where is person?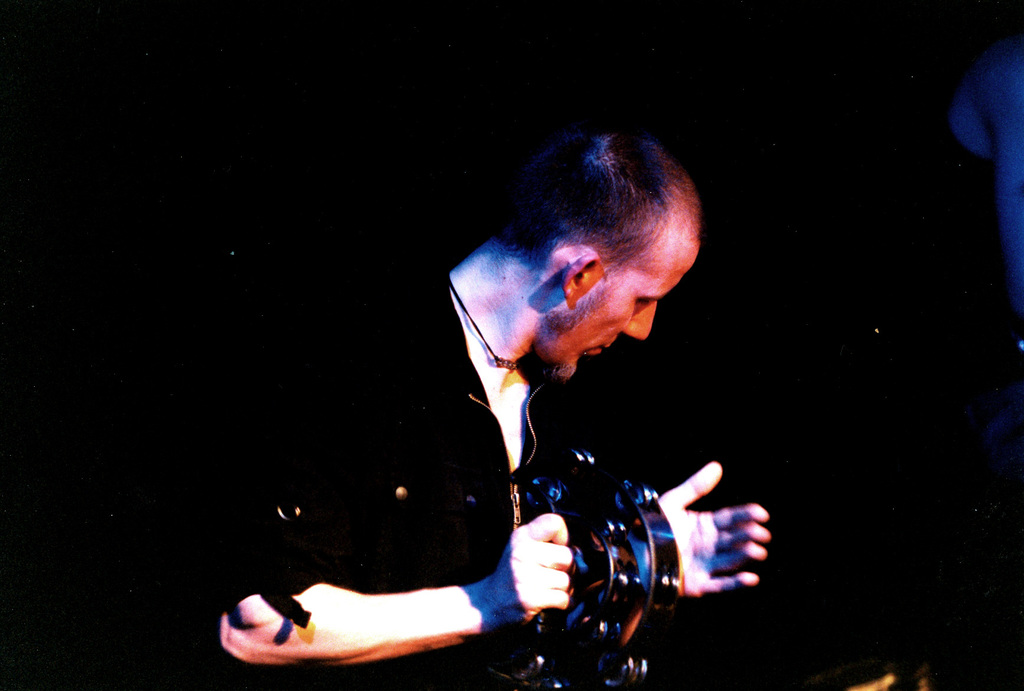
218/117/786/684.
